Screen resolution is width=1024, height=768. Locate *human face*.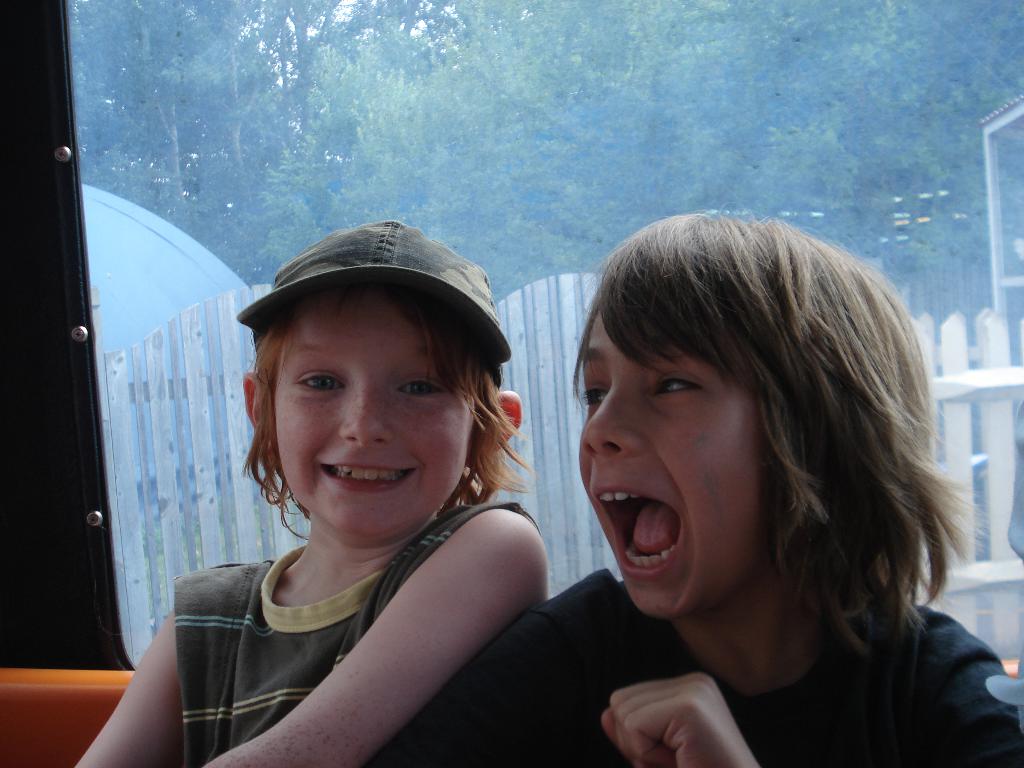
box=[273, 284, 478, 540].
